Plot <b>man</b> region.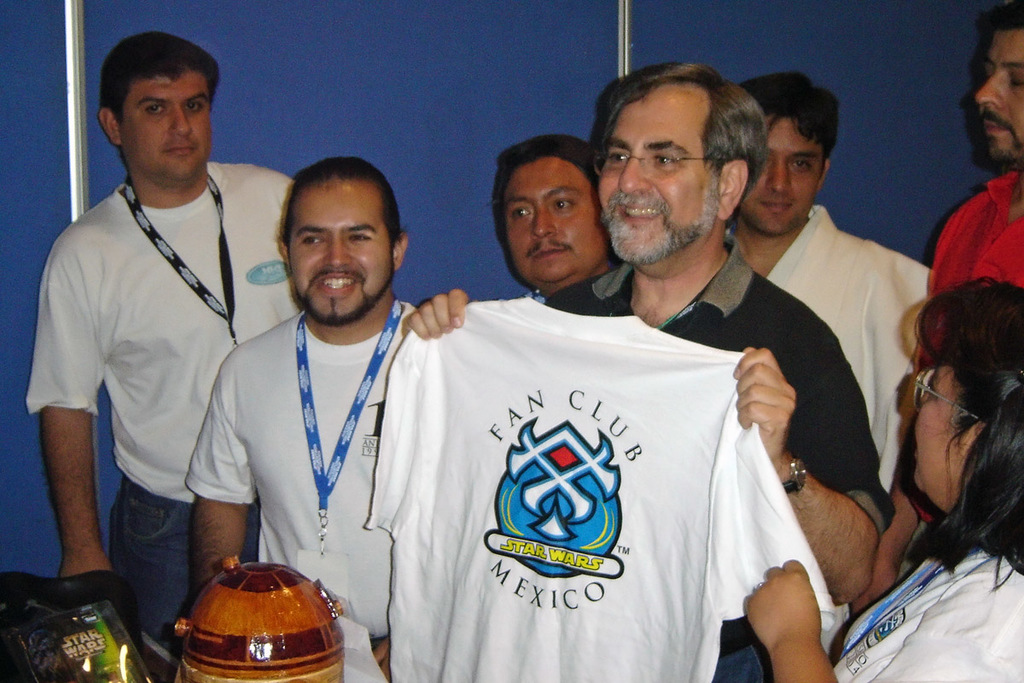
Plotted at bbox(260, 111, 864, 661).
